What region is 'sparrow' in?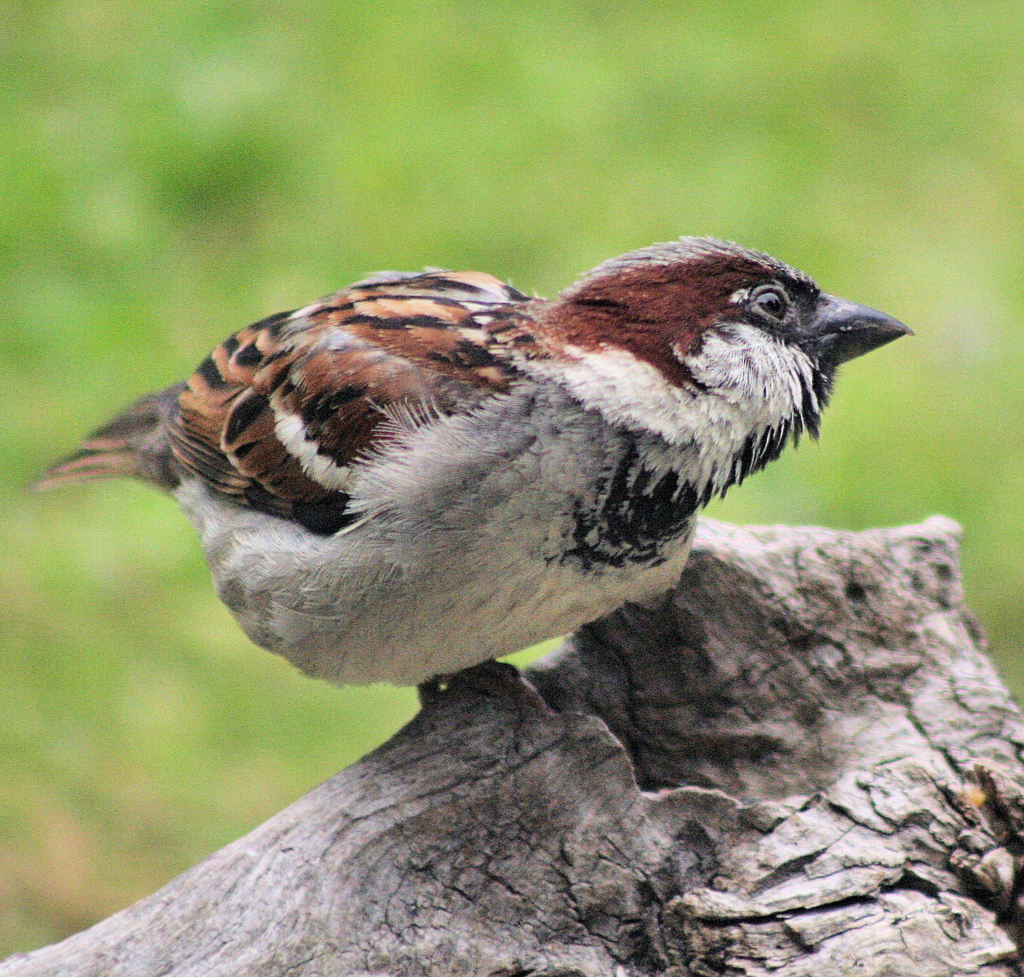
box=[26, 230, 915, 706].
